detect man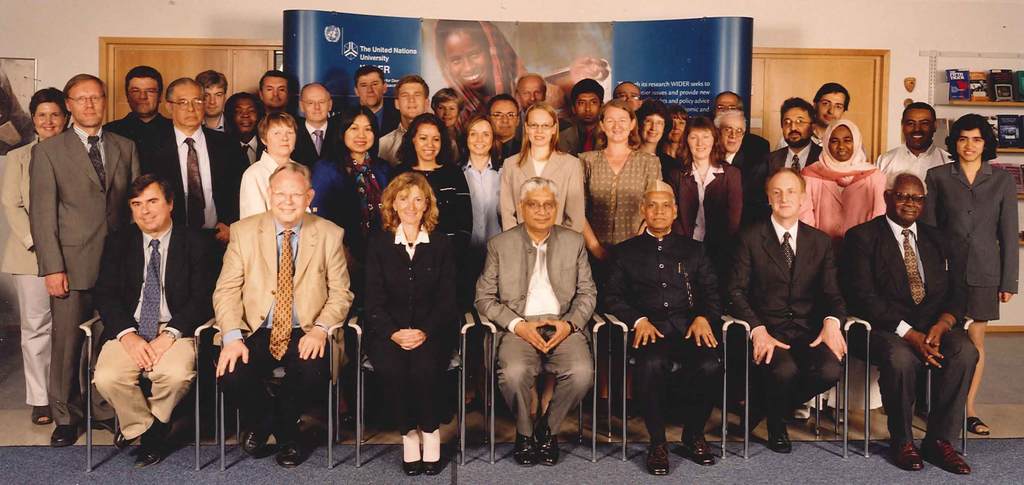
left=257, top=68, right=307, bottom=123
